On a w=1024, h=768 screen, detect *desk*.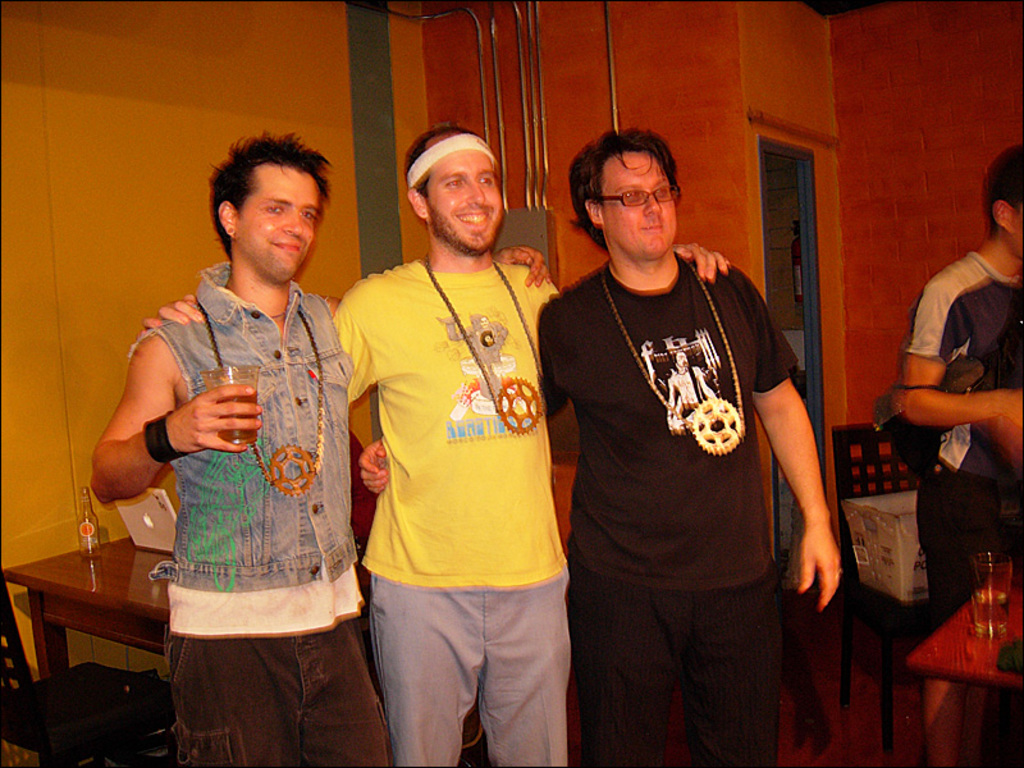
1 531 374 684.
